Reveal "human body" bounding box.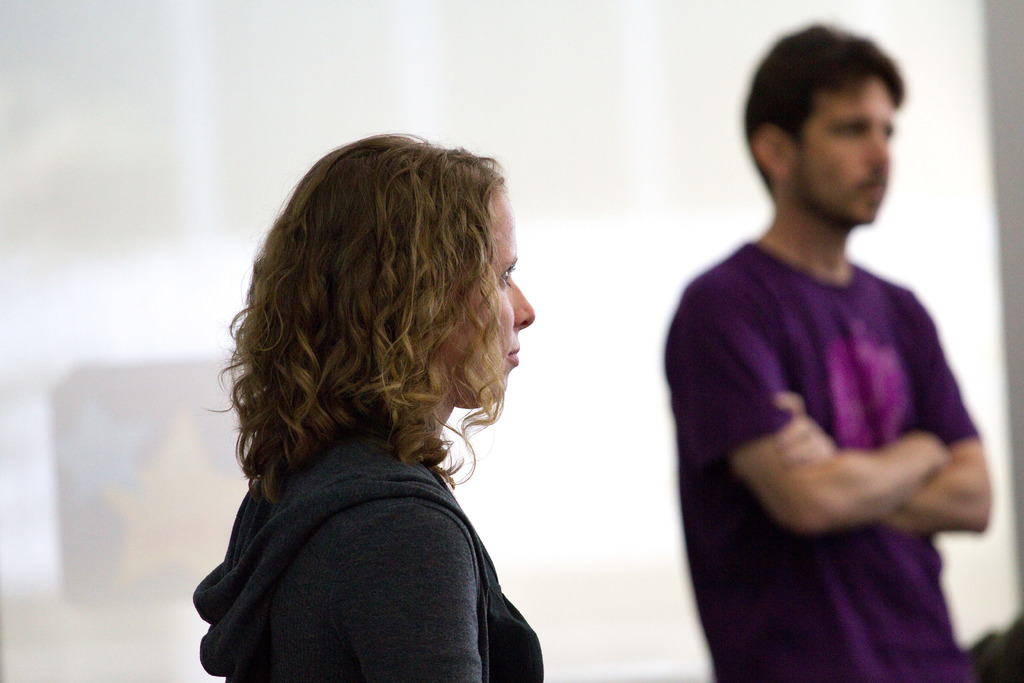
Revealed: select_region(186, 128, 545, 682).
